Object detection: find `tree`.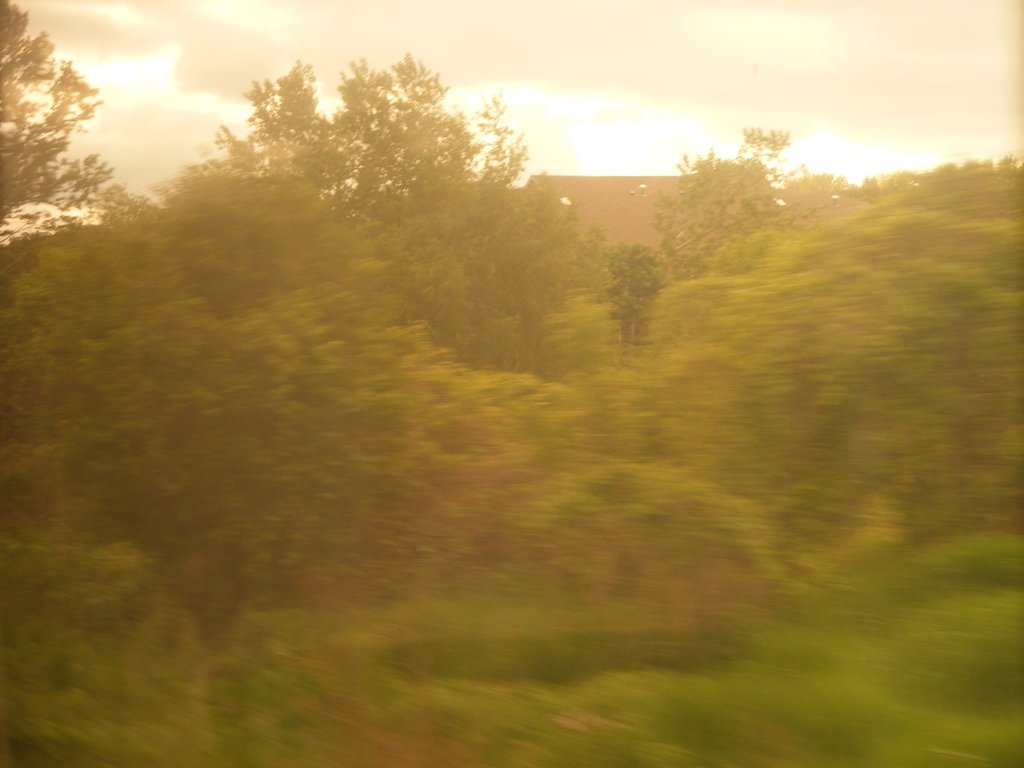
63, 311, 474, 648.
